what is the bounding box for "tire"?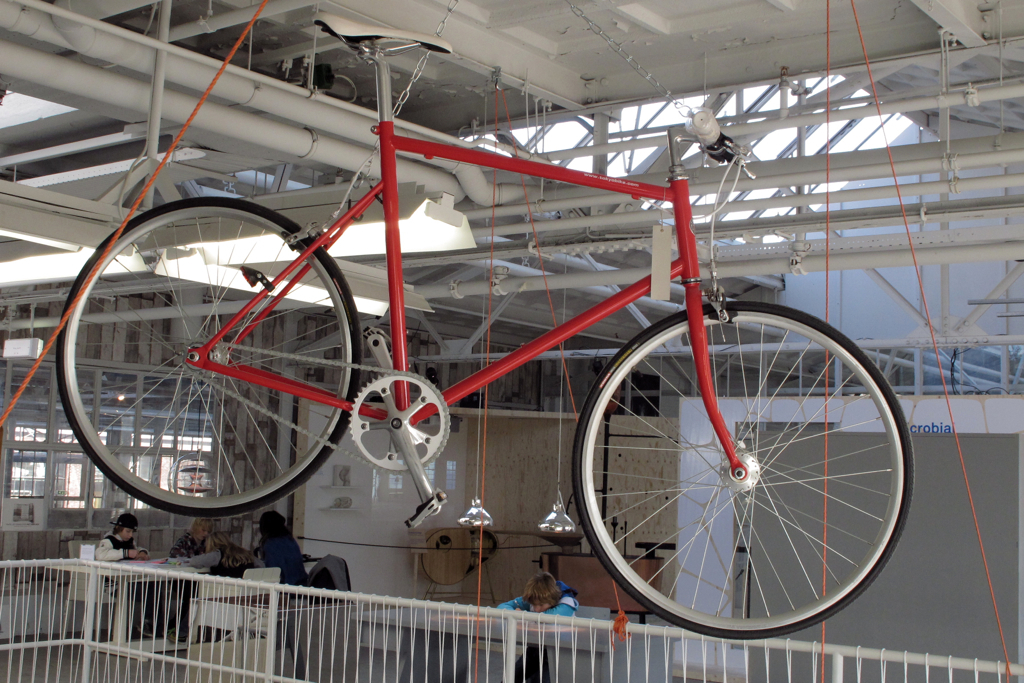
region(568, 302, 924, 639).
